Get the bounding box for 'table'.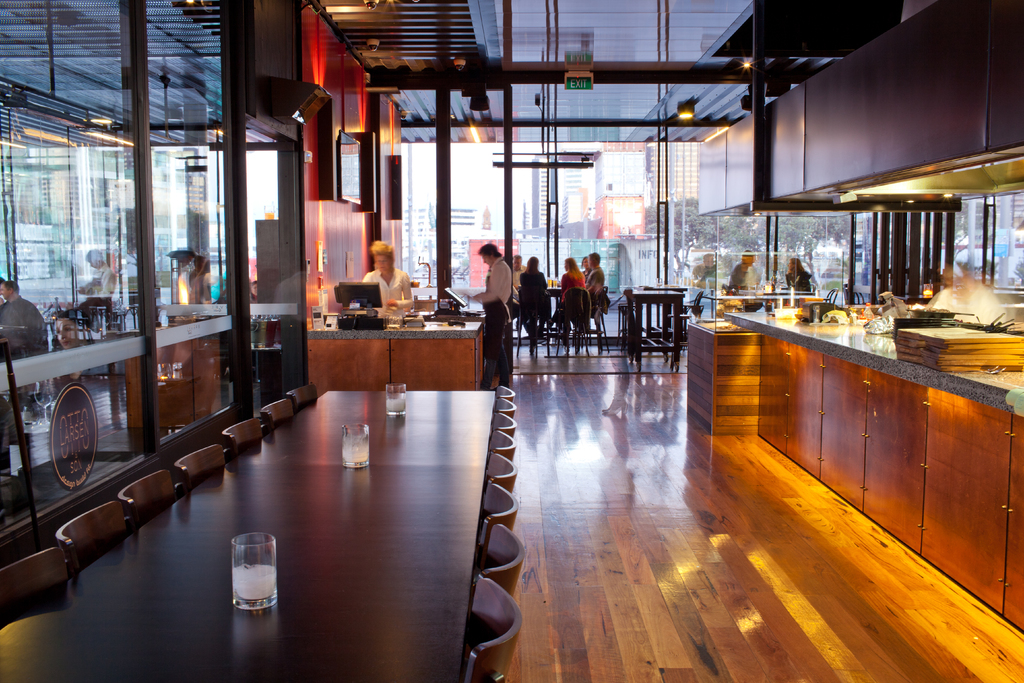
pyautogui.locateOnScreen(737, 287, 813, 299).
